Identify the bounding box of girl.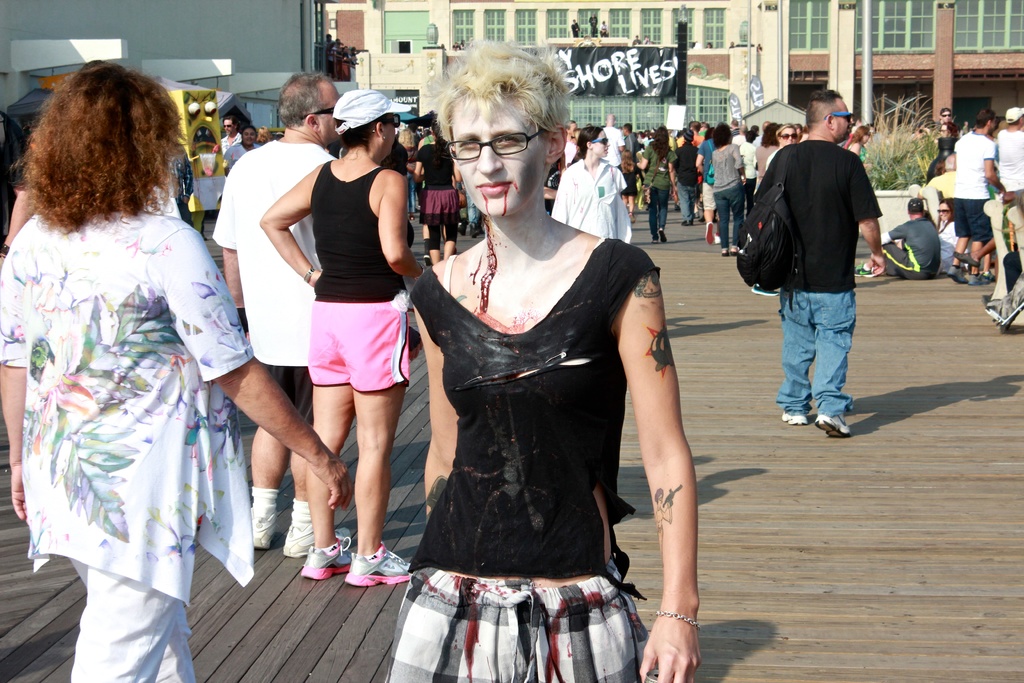
[left=631, top=118, right=681, bottom=247].
